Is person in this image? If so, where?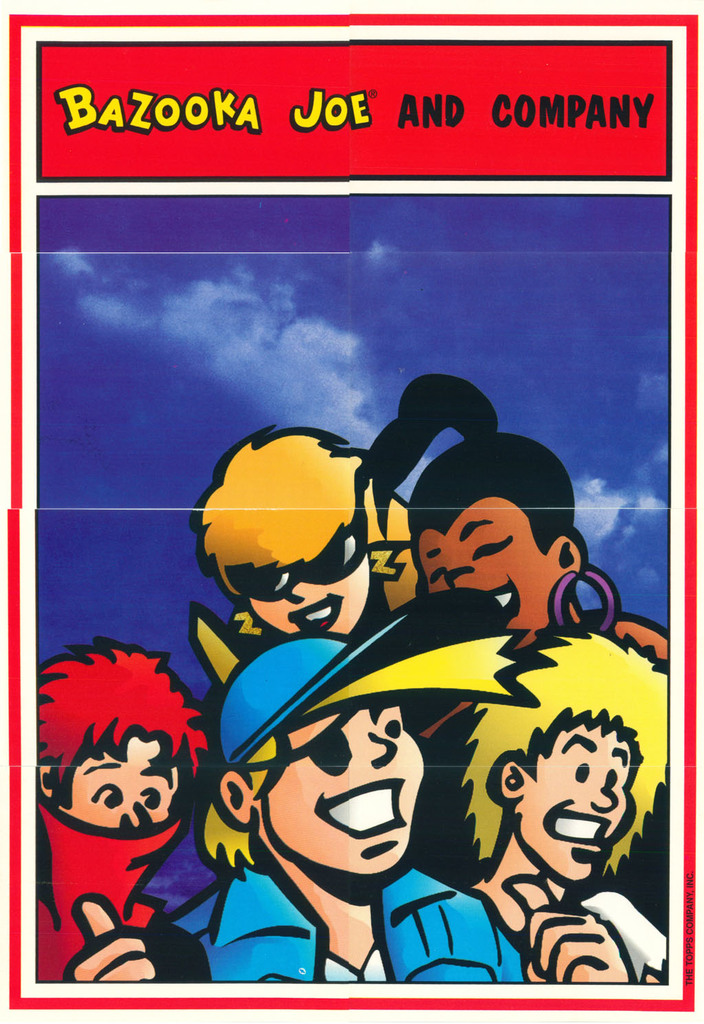
Yes, at {"left": 164, "top": 613, "right": 525, "bottom": 990}.
